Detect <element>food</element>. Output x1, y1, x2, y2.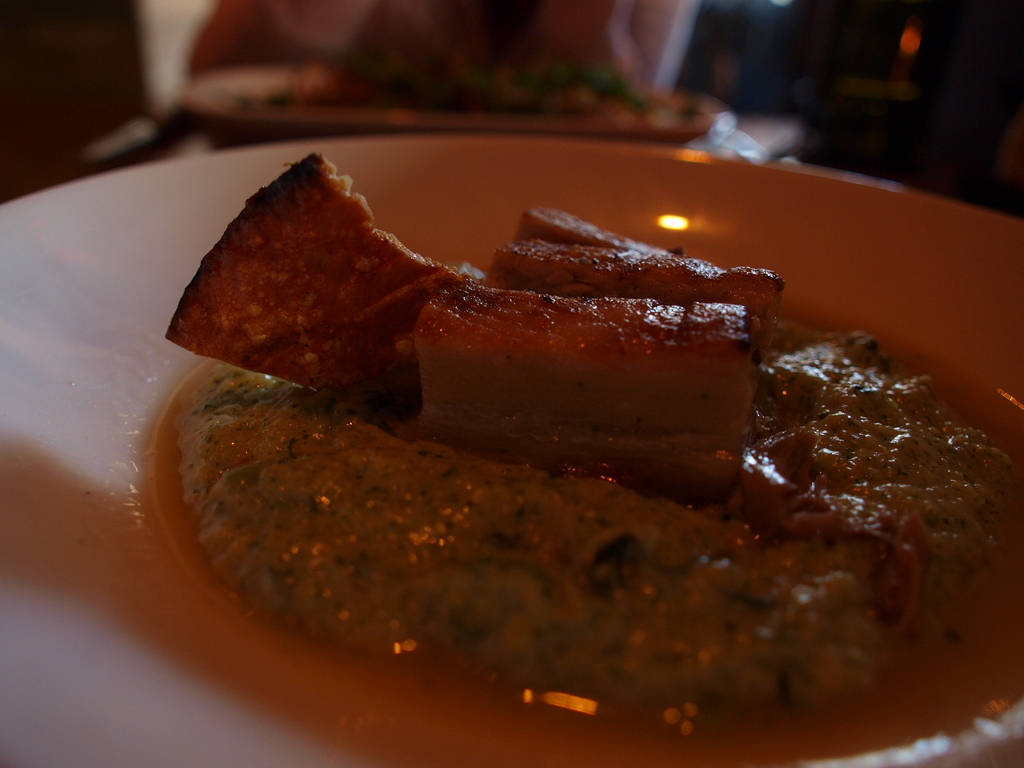
74, 150, 1023, 729.
